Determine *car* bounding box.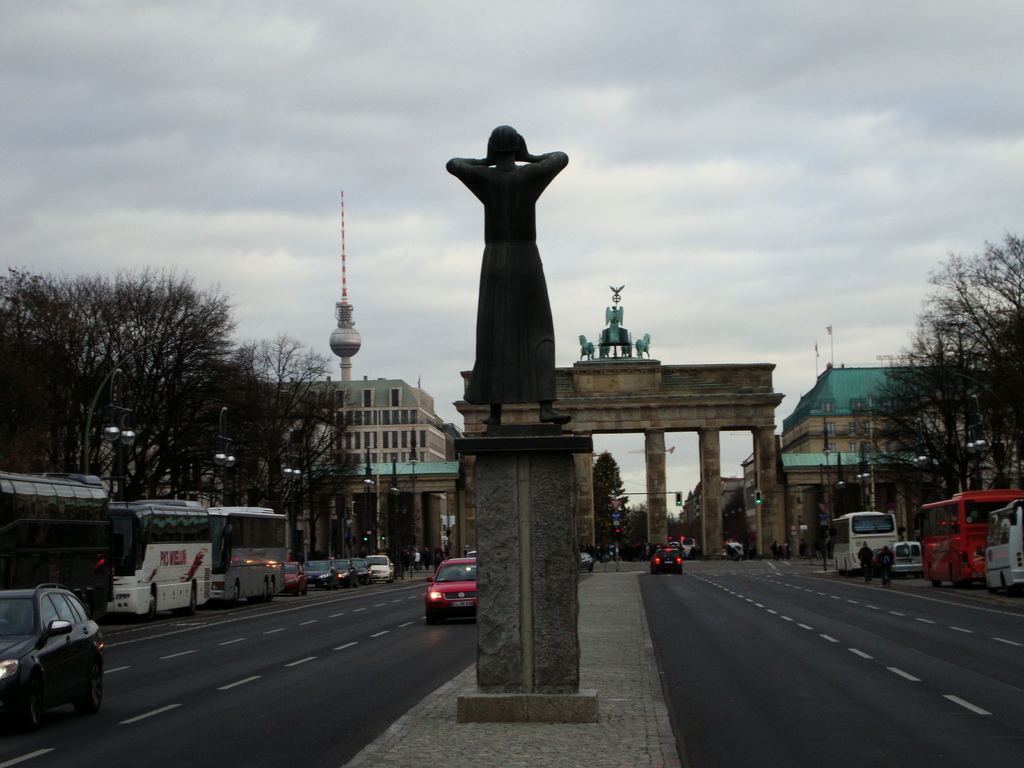
Determined: box(651, 547, 683, 574).
